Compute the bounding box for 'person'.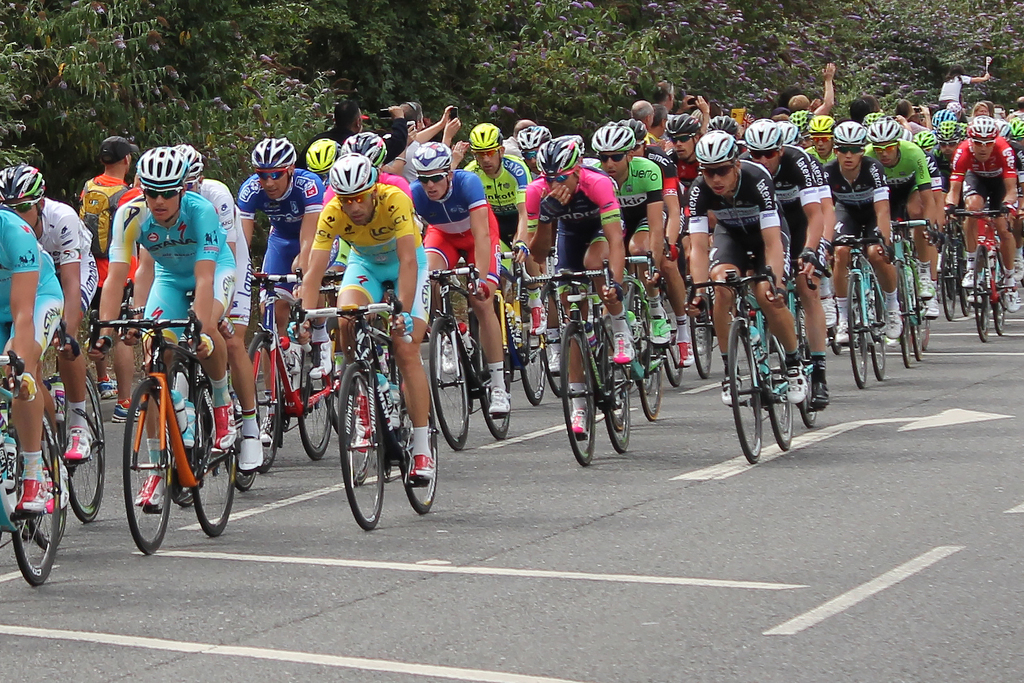
619,111,662,261.
